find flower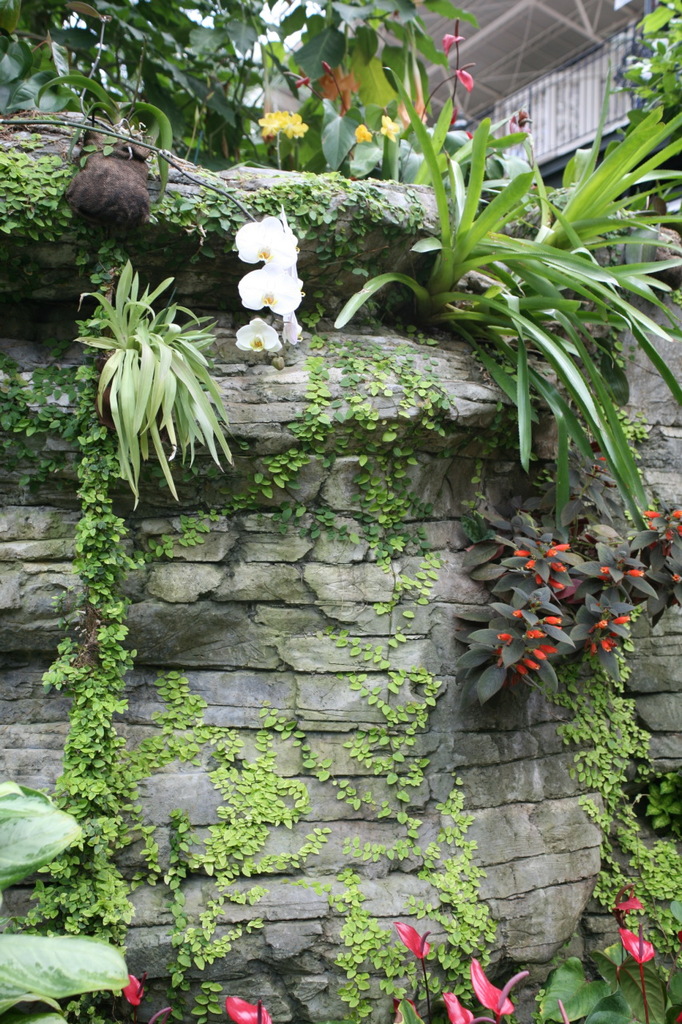
BBox(445, 18, 466, 56)
